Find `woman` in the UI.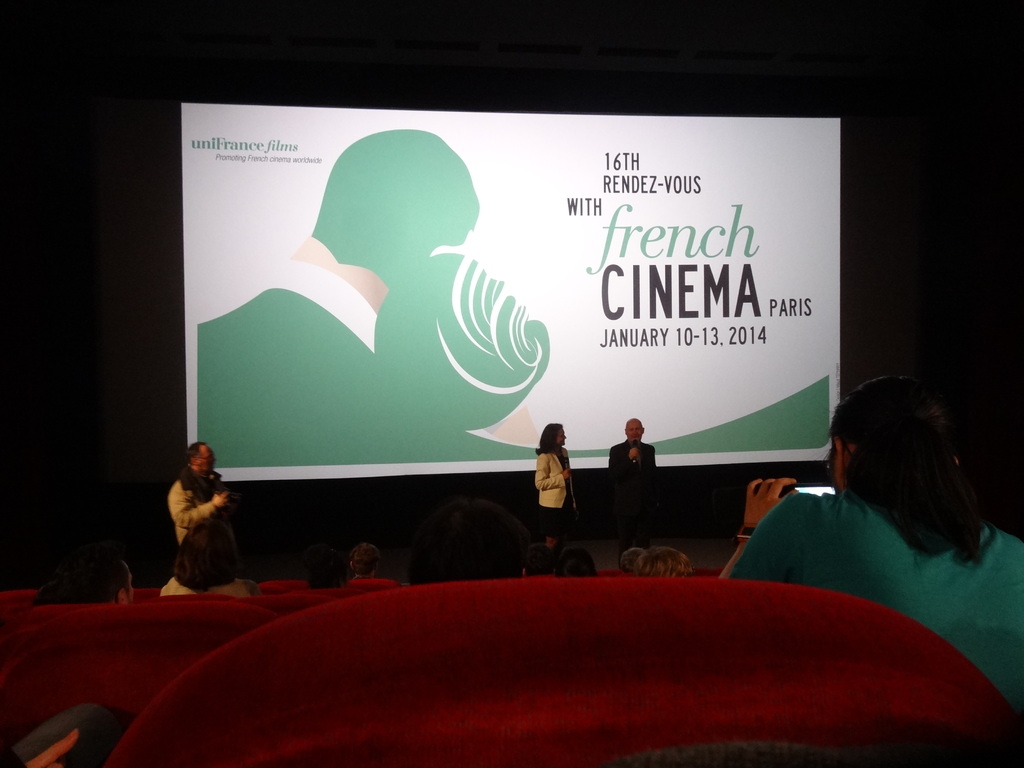
UI element at [left=734, top=384, right=1017, bottom=632].
